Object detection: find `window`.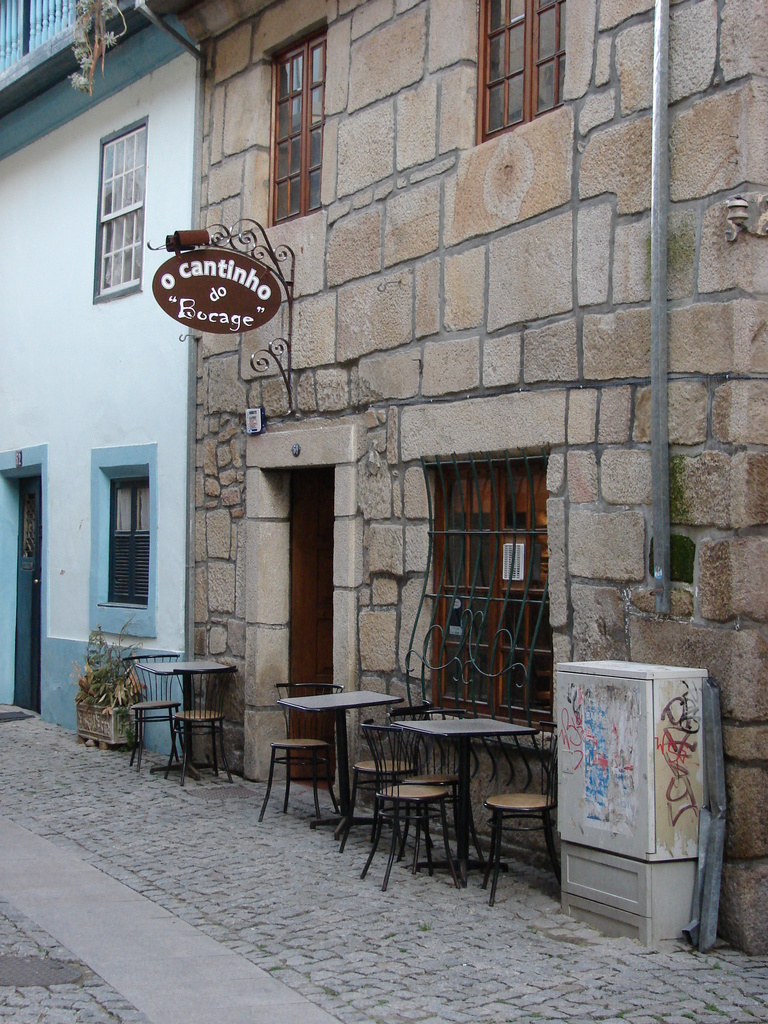
268/35/336/220.
